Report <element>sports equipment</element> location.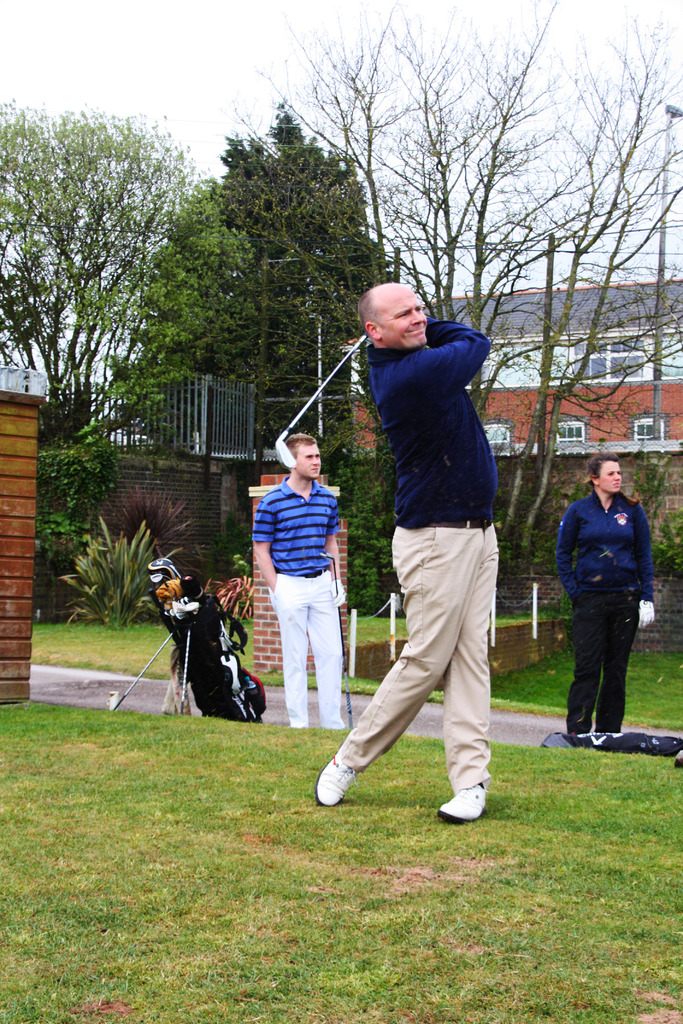
Report: 433 785 487 828.
